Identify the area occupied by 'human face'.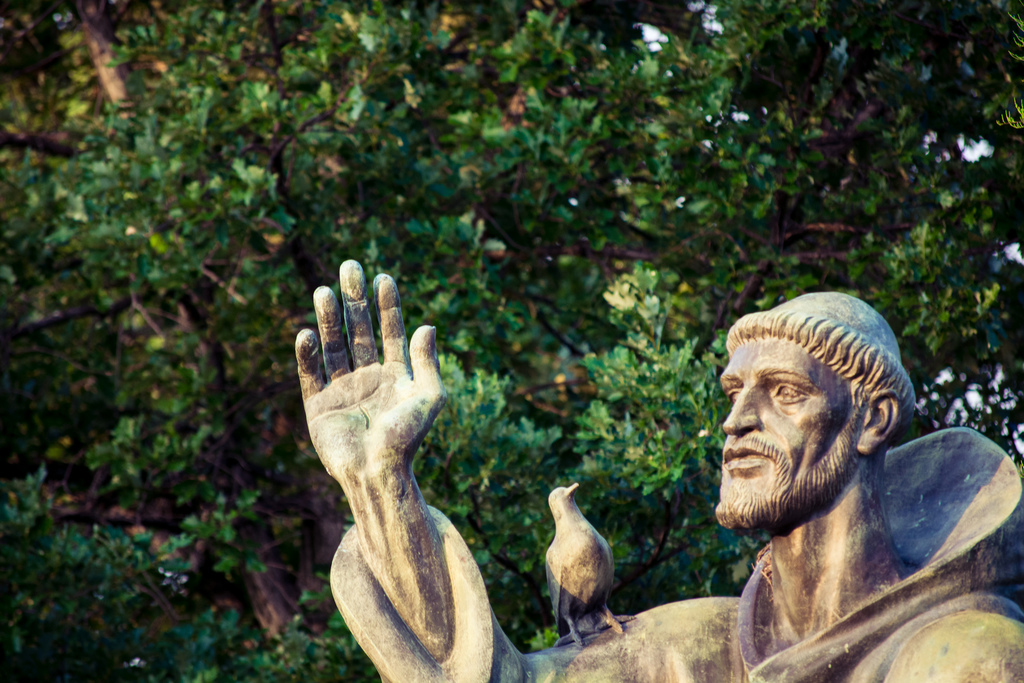
Area: select_region(719, 336, 863, 531).
